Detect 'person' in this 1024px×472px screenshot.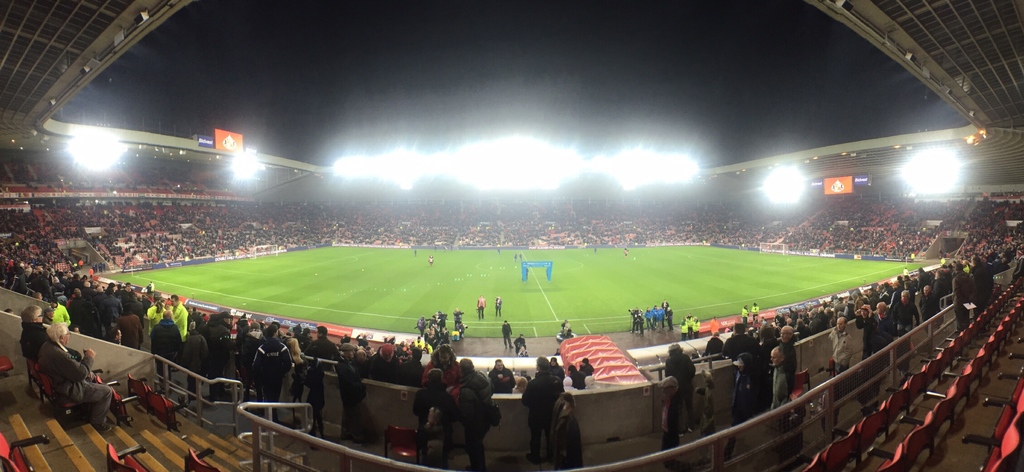
Detection: (113,329,122,345).
